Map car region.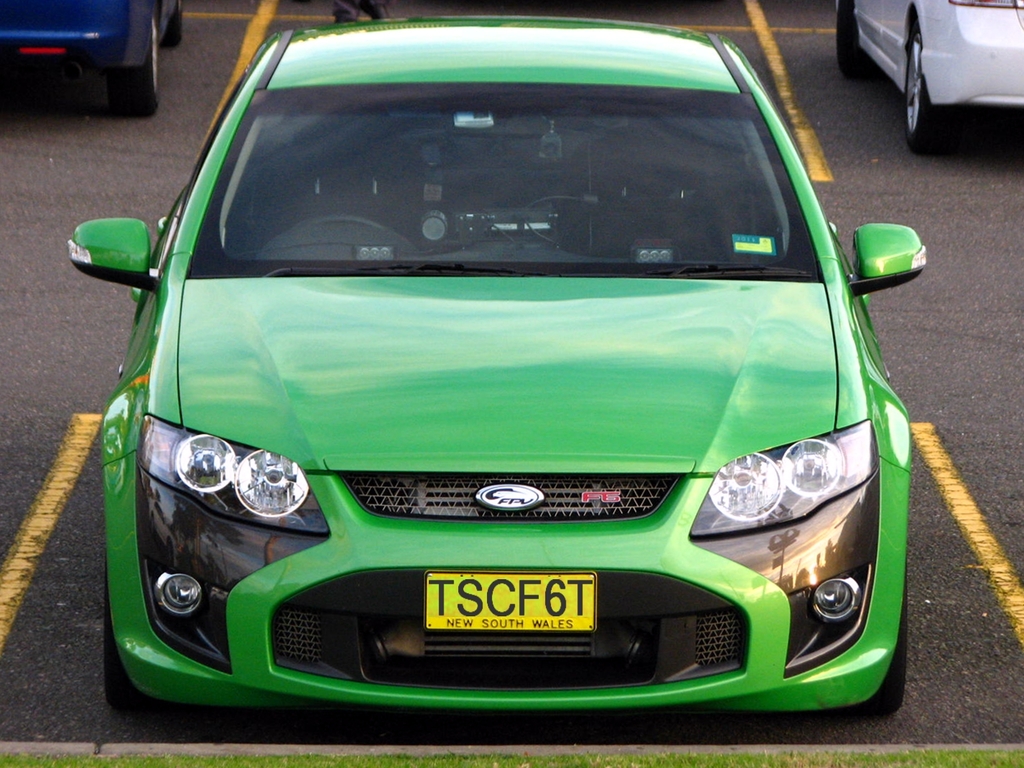
Mapped to <bbox>0, 0, 186, 115</bbox>.
